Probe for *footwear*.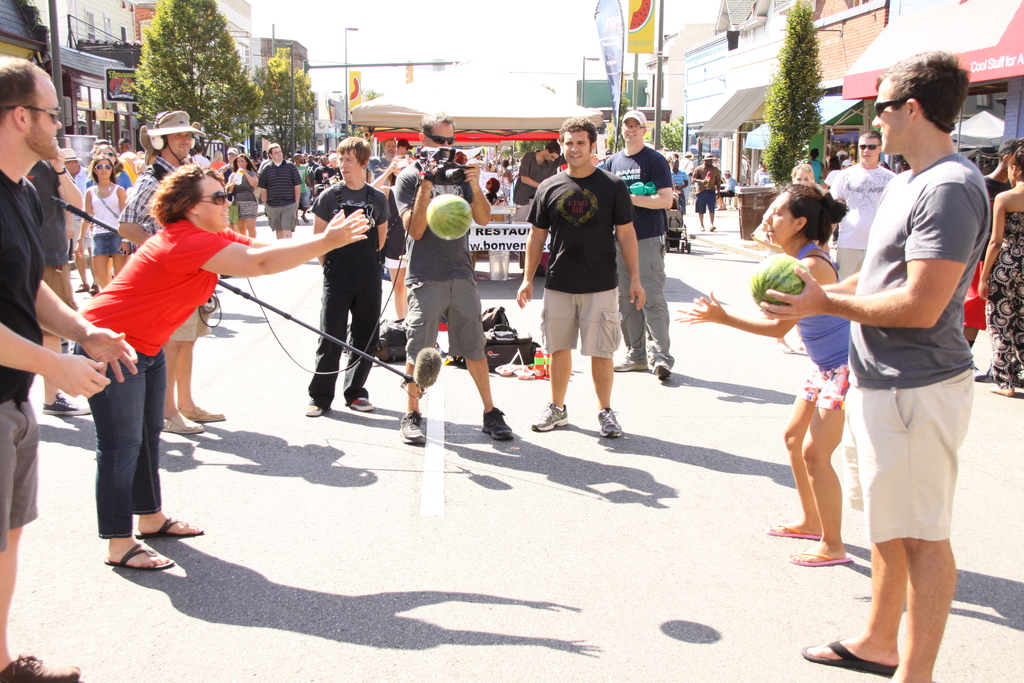
Probe result: (x1=42, y1=395, x2=91, y2=416).
